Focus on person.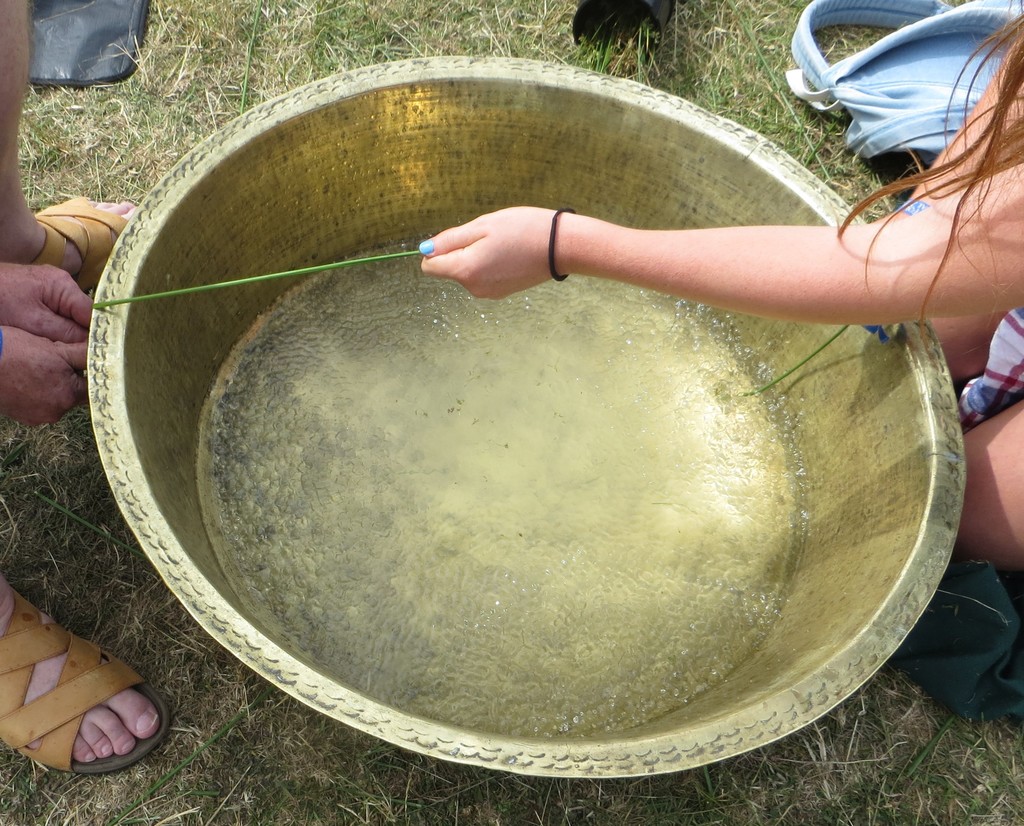
Focused at {"x1": 0, "y1": 0, "x2": 173, "y2": 772}.
